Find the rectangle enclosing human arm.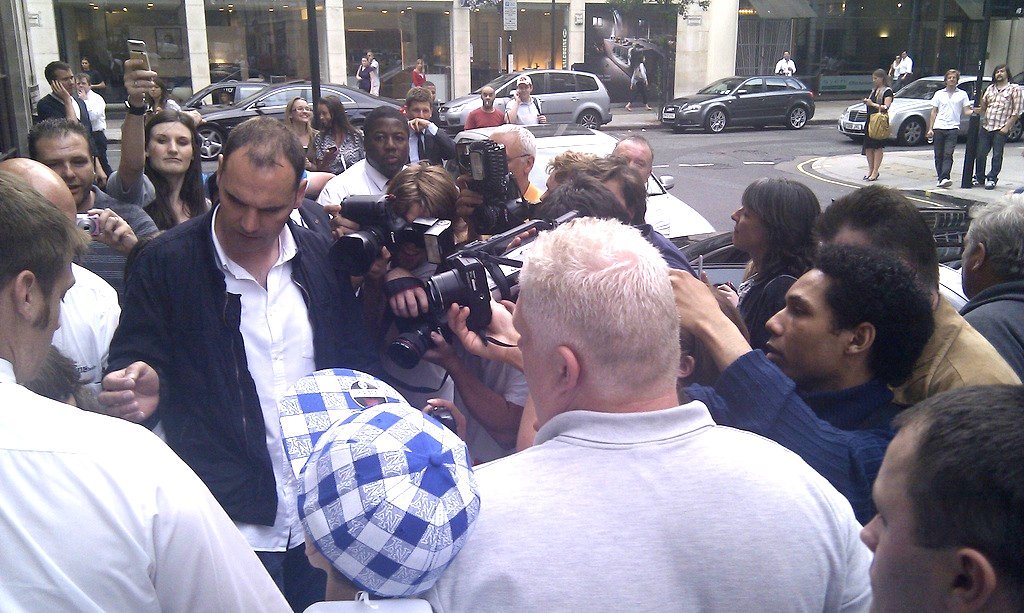
[982,83,993,116].
